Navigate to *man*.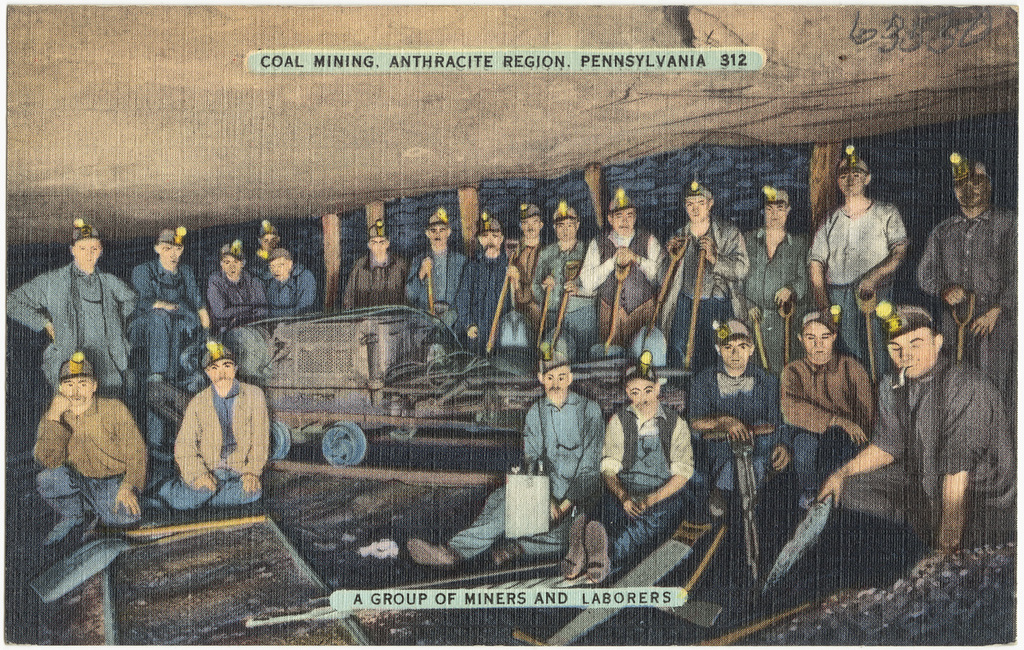
Navigation target: (left=693, top=314, right=791, bottom=519).
